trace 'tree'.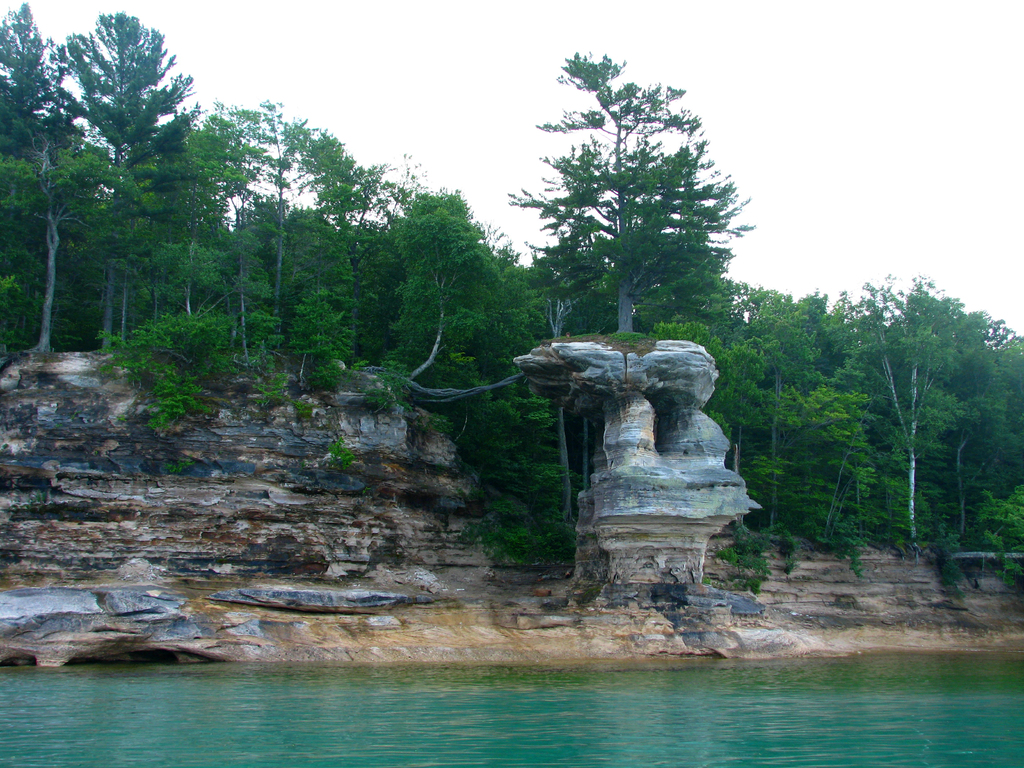
Traced to [435, 244, 615, 545].
